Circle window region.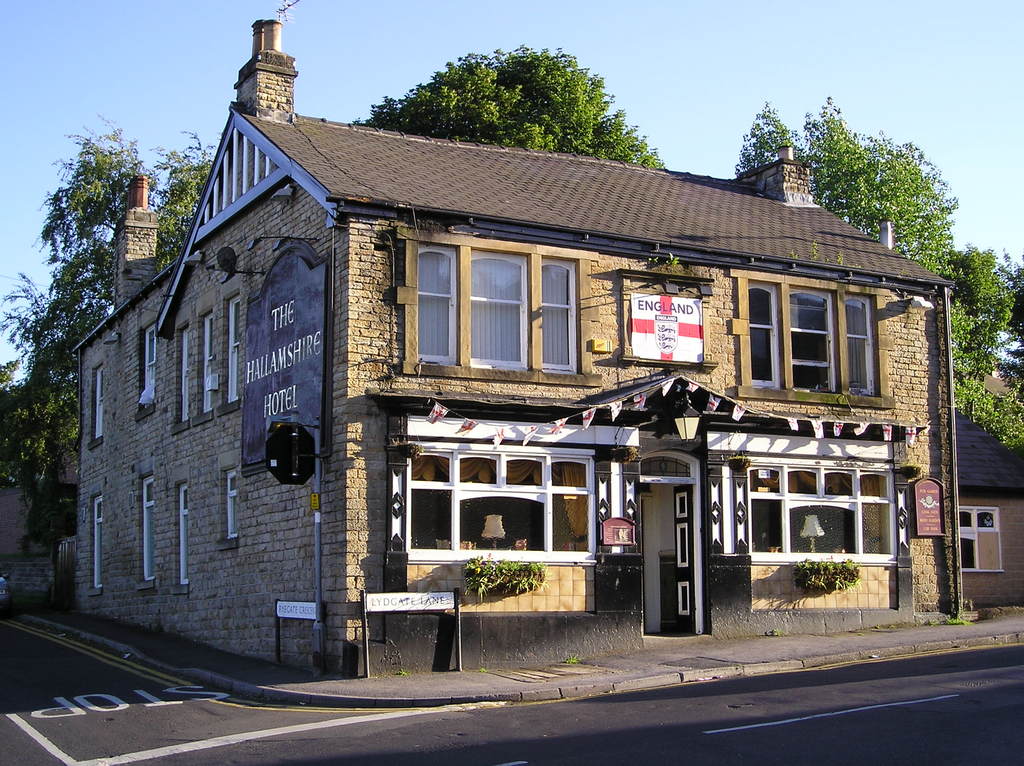
Region: <box>748,287,784,388</box>.
